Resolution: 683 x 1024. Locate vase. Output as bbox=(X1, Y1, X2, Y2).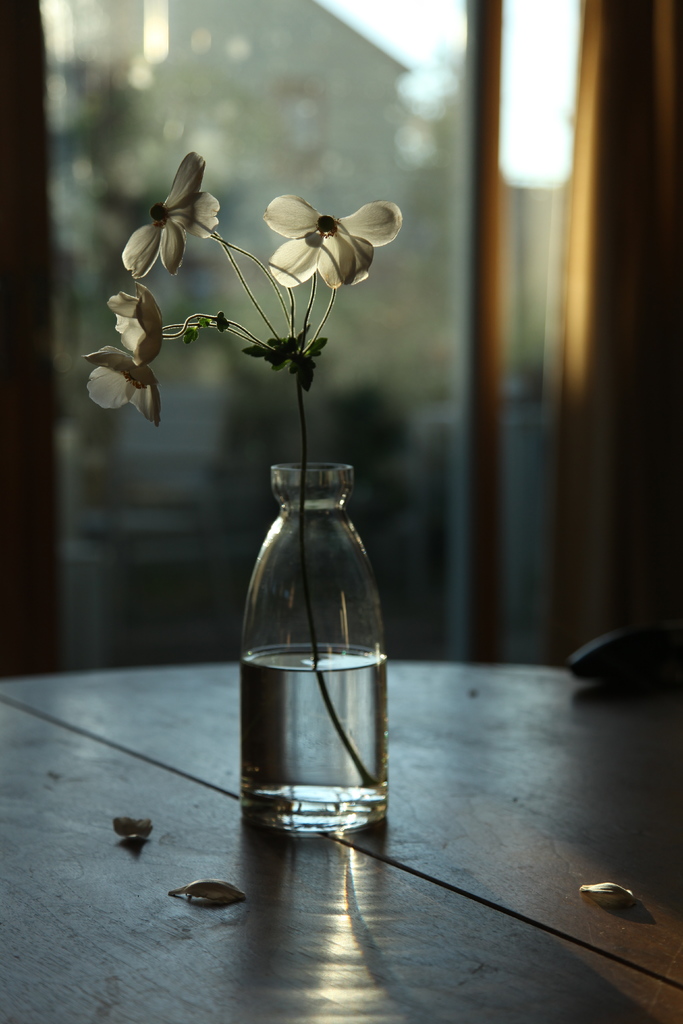
bbox=(236, 454, 391, 839).
